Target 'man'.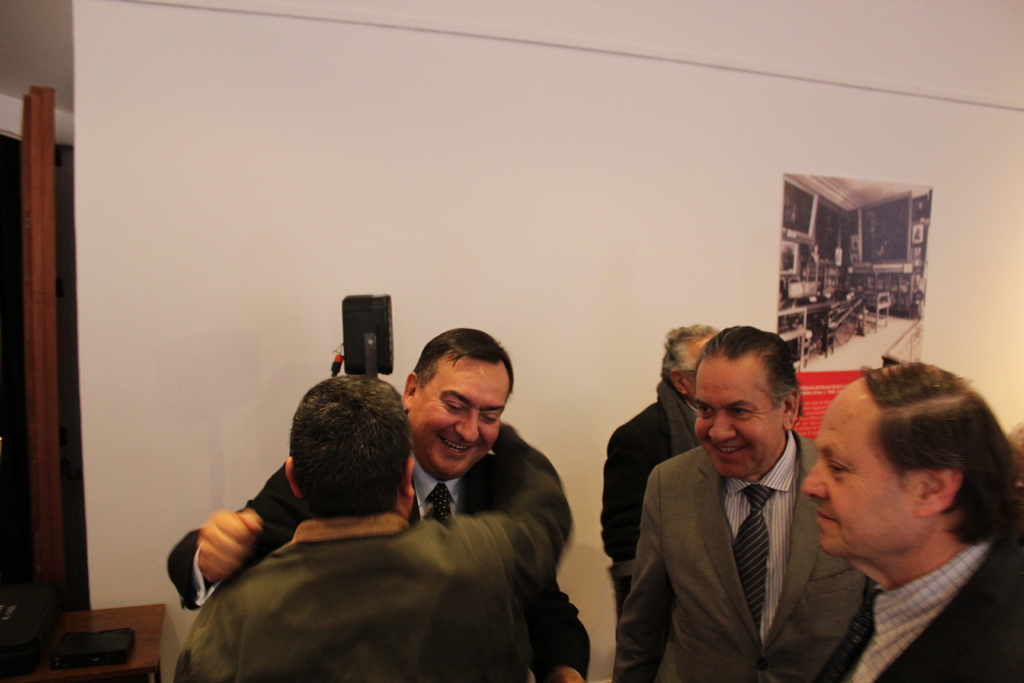
Target region: x1=188, y1=378, x2=577, y2=682.
